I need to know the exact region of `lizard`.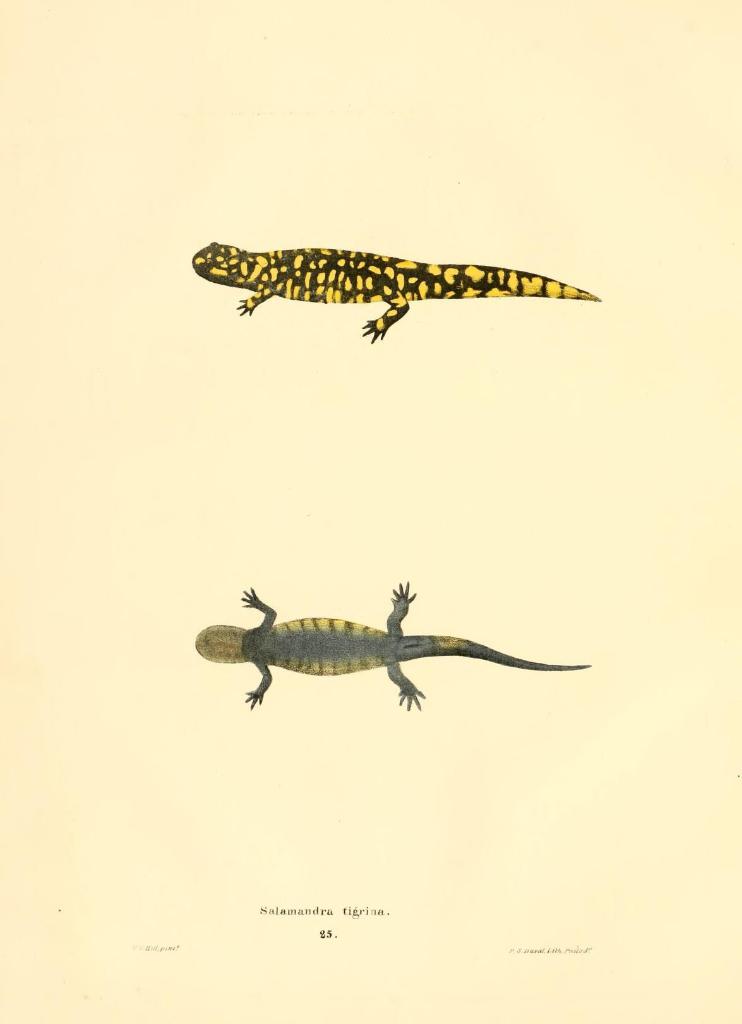
Region: Rect(179, 564, 590, 717).
